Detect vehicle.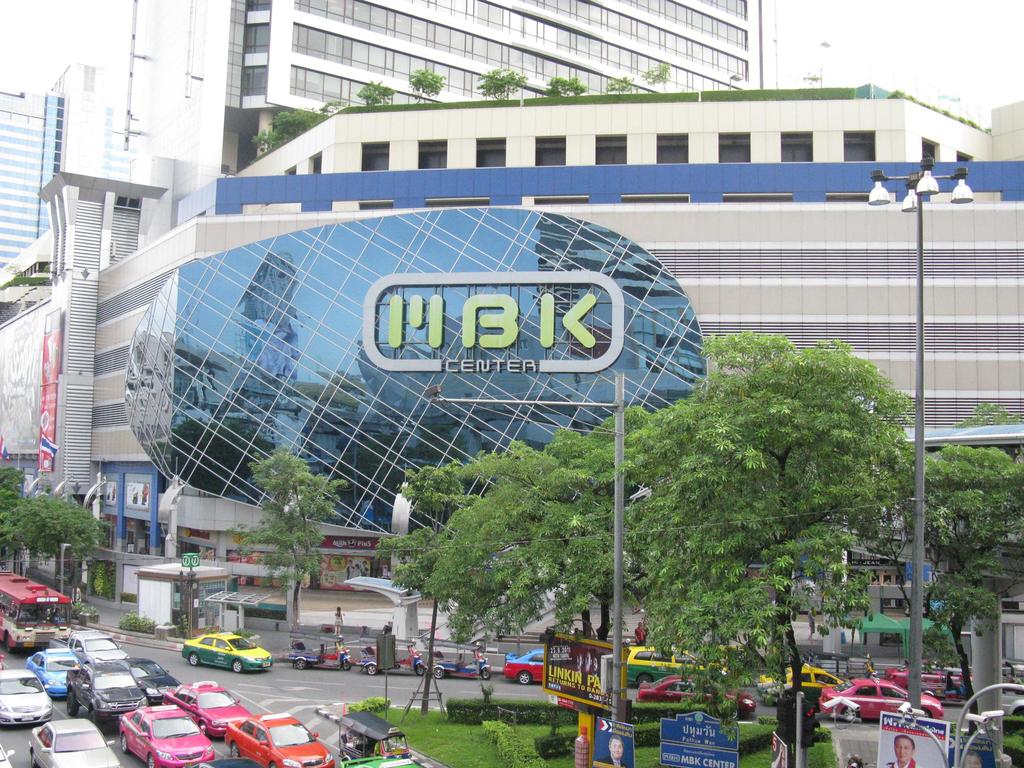
Detected at [764,660,852,700].
